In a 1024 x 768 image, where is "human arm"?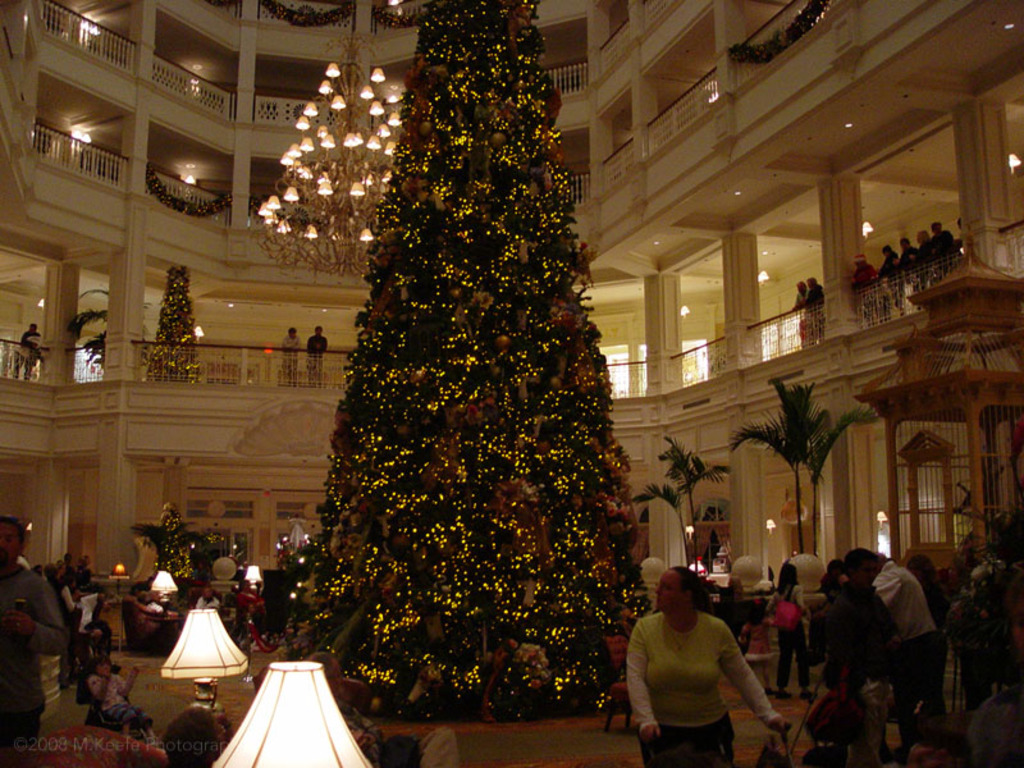
(0,580,73,658).
